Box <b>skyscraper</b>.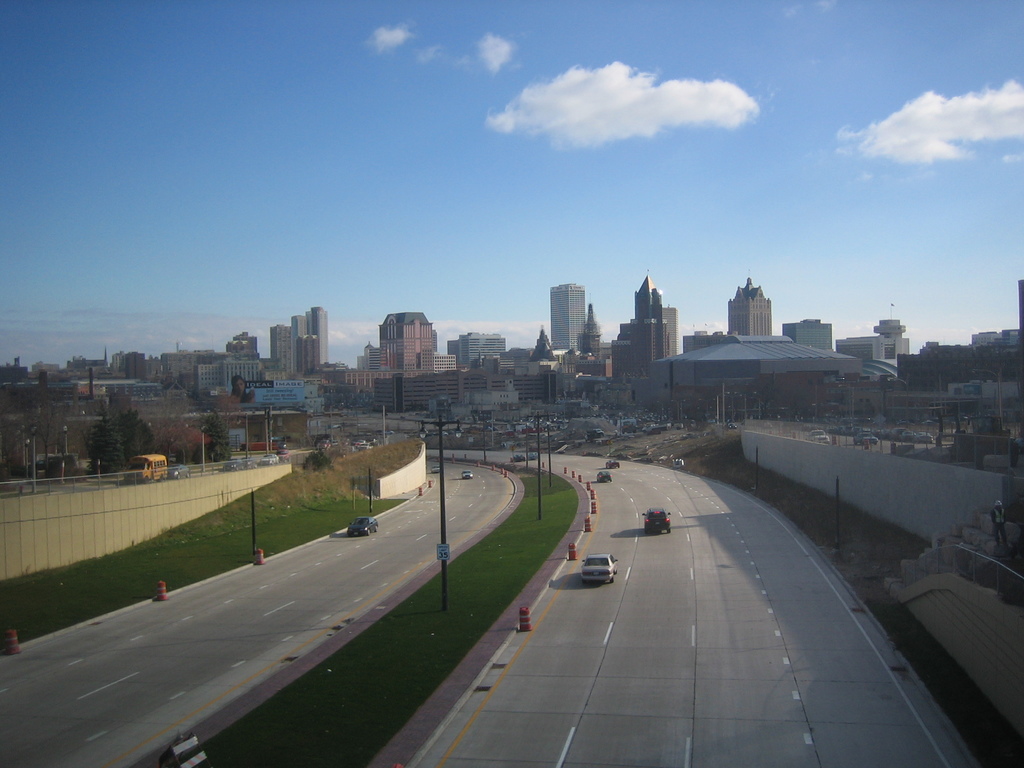
bbox=[357, 301, 445, 388].
